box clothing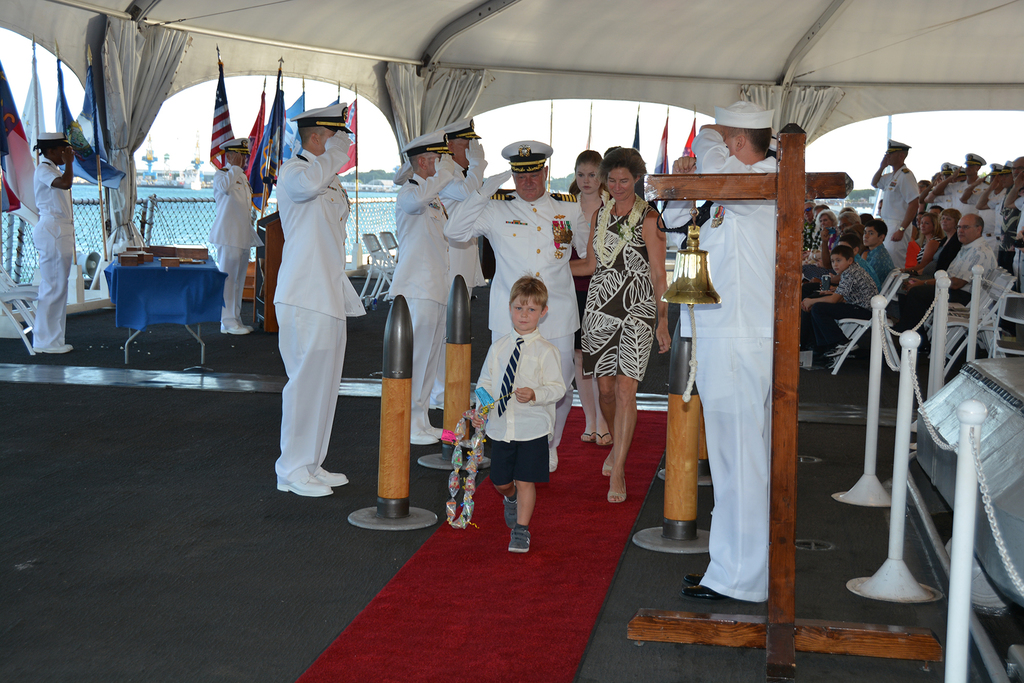
988:187:1012:243
